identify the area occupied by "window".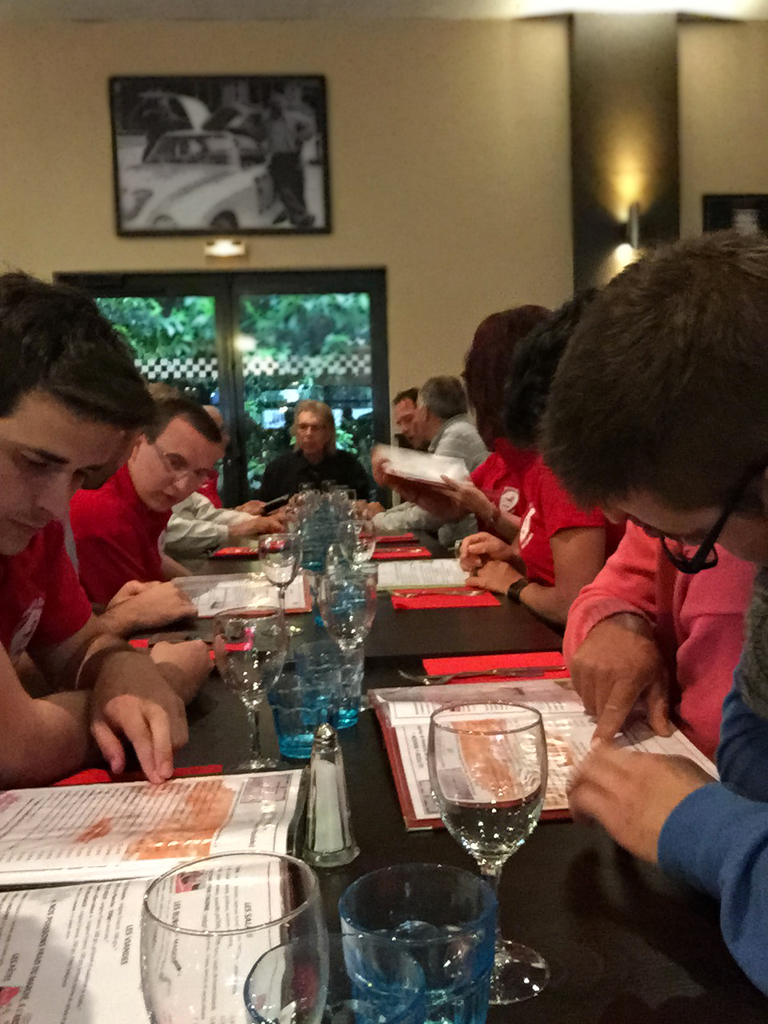
Area: [65,284,376,522].
